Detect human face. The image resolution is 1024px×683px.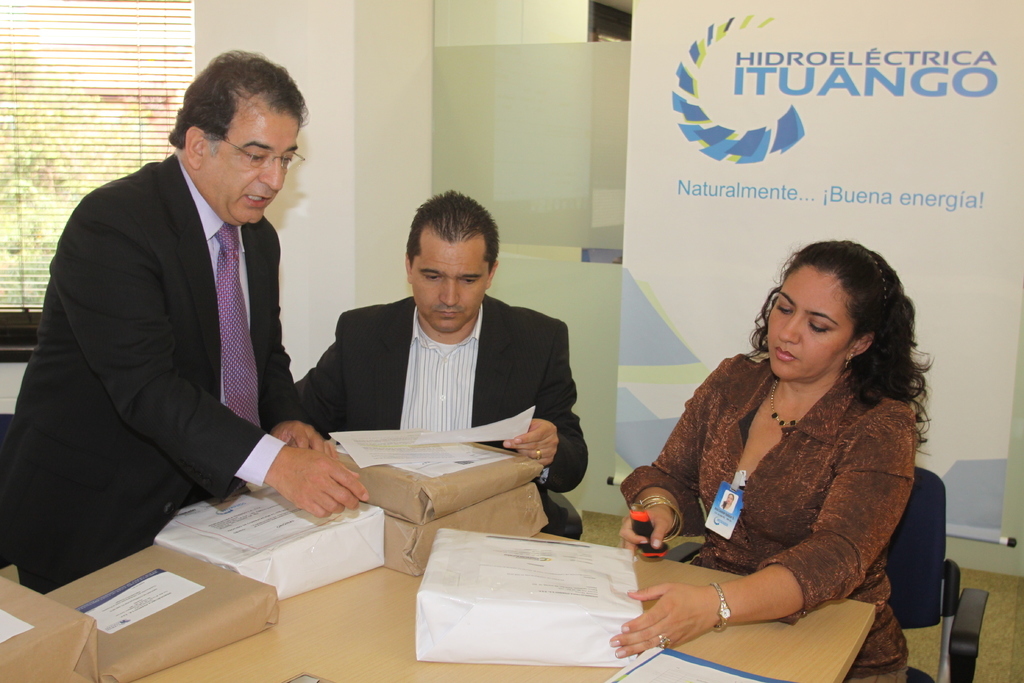
l=196, t=92, r=307, b=223.
